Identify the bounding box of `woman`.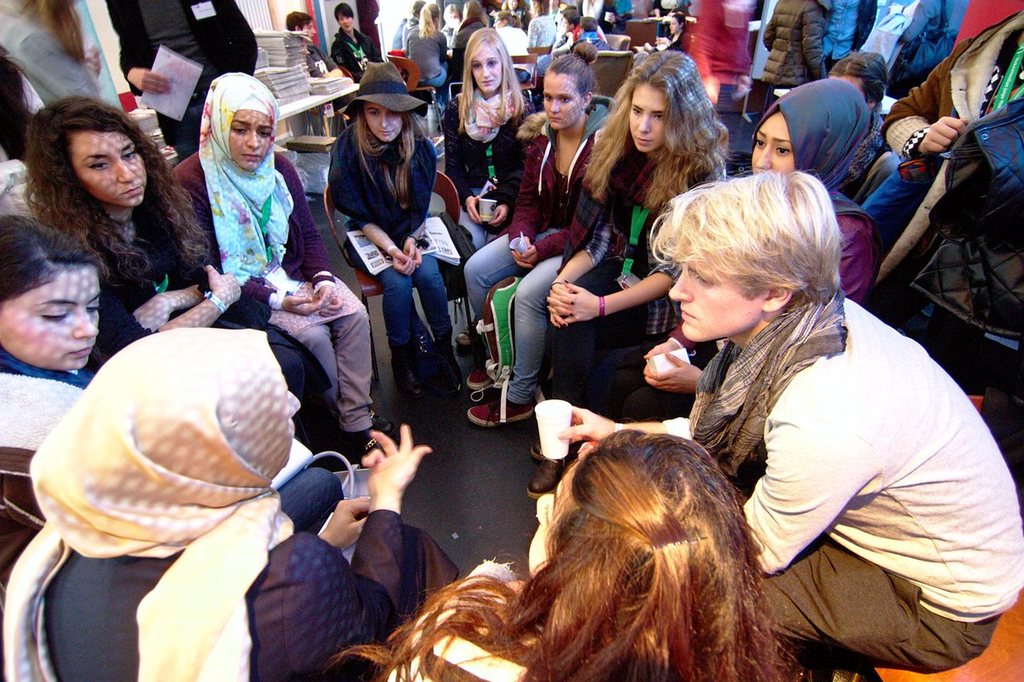
BBox(528, 50, 731, 500).
